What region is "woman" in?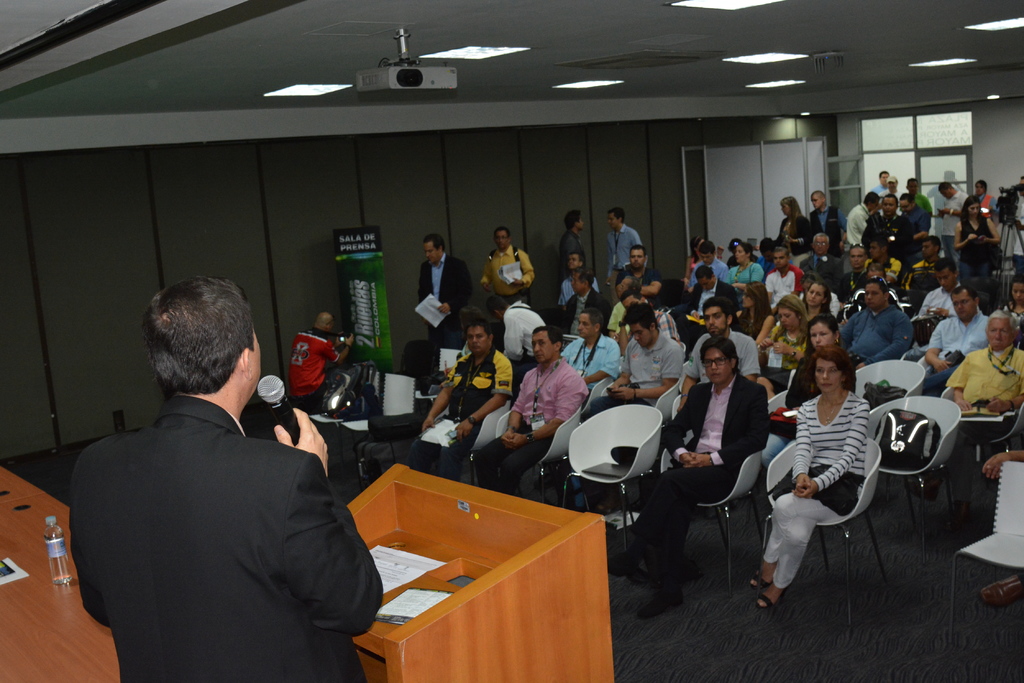
772:196:816:250.
